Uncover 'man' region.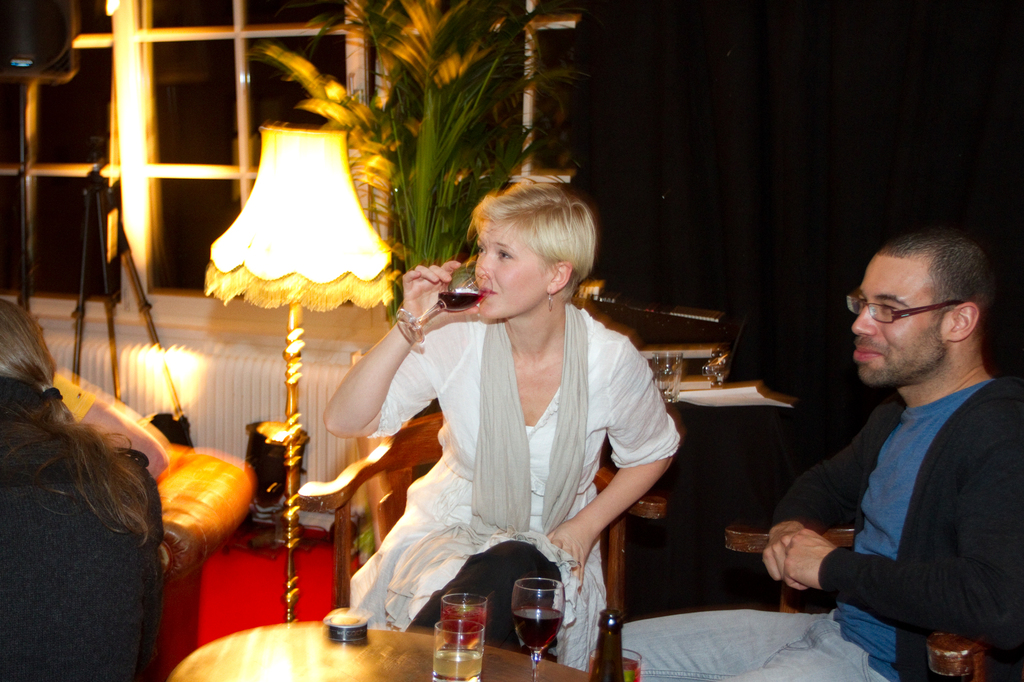
Uncovered: detection(619, 232, 1023, 681).
